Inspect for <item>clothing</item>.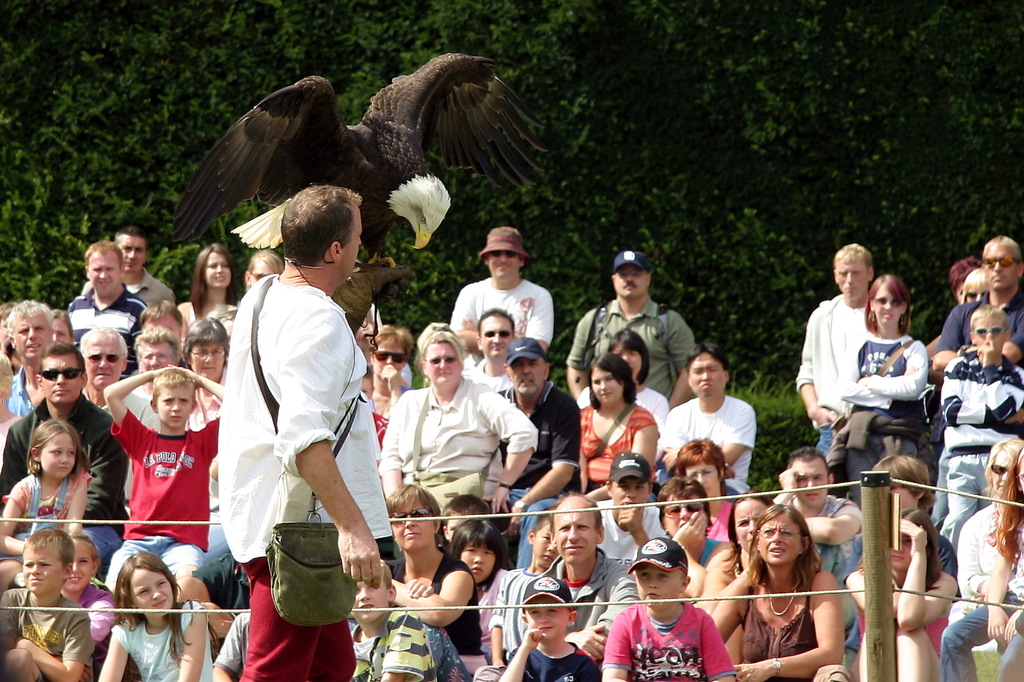
Inspection: Rect(840, 518, 972, 573).
